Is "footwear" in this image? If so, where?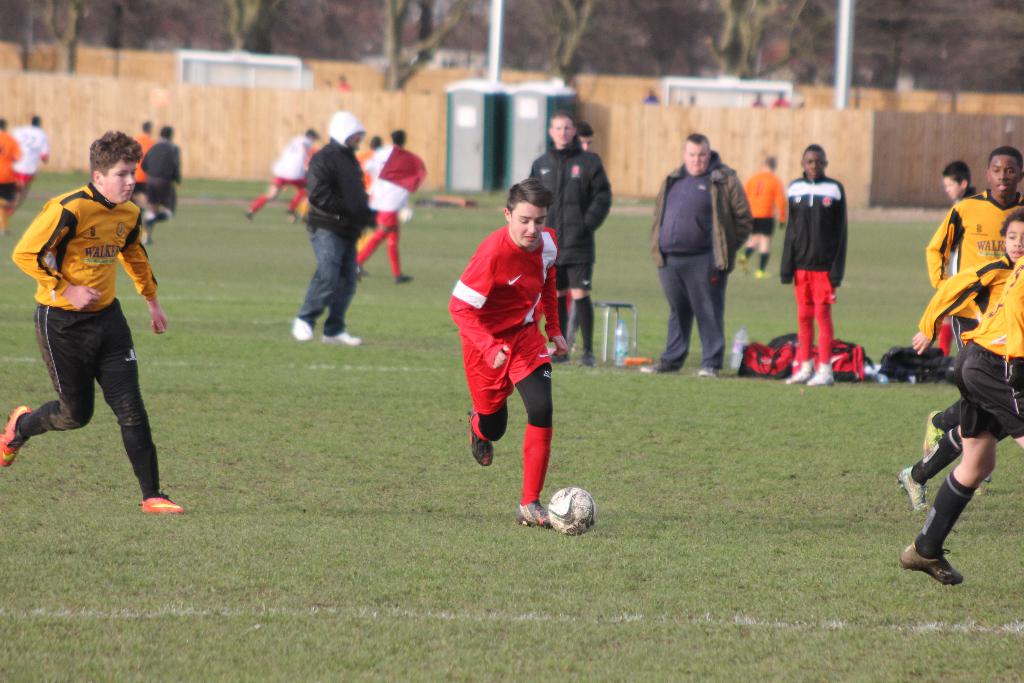
Yes, at [left=806, top=361, right=837, bottom=385].
